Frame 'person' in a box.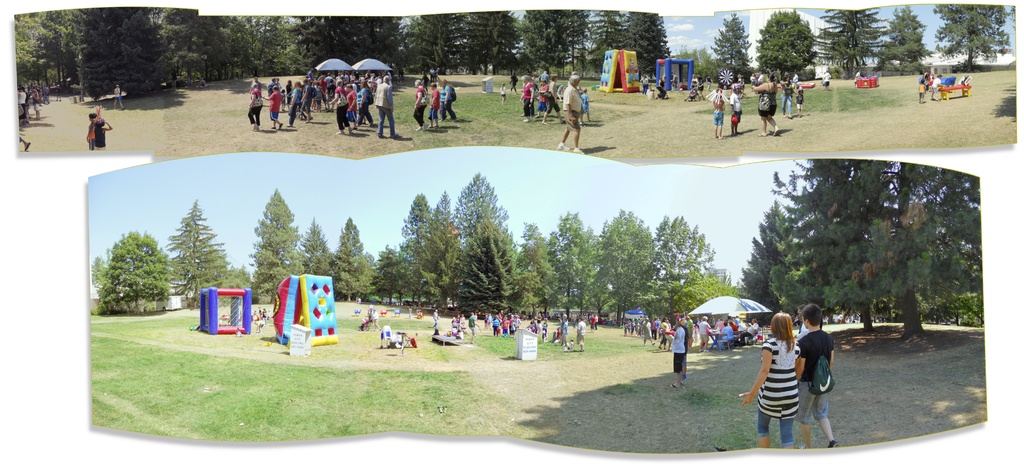
region(247, 87, 263, 131).
